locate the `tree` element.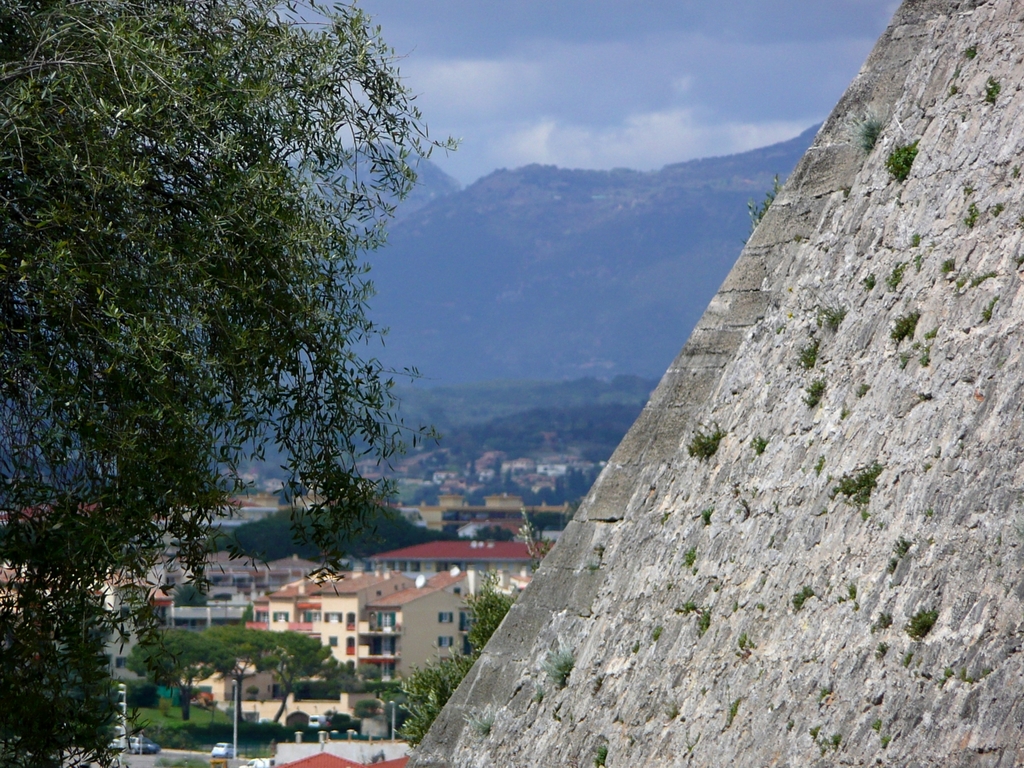
Element bbox: left=246, top=632, right=340, bottom=734.
